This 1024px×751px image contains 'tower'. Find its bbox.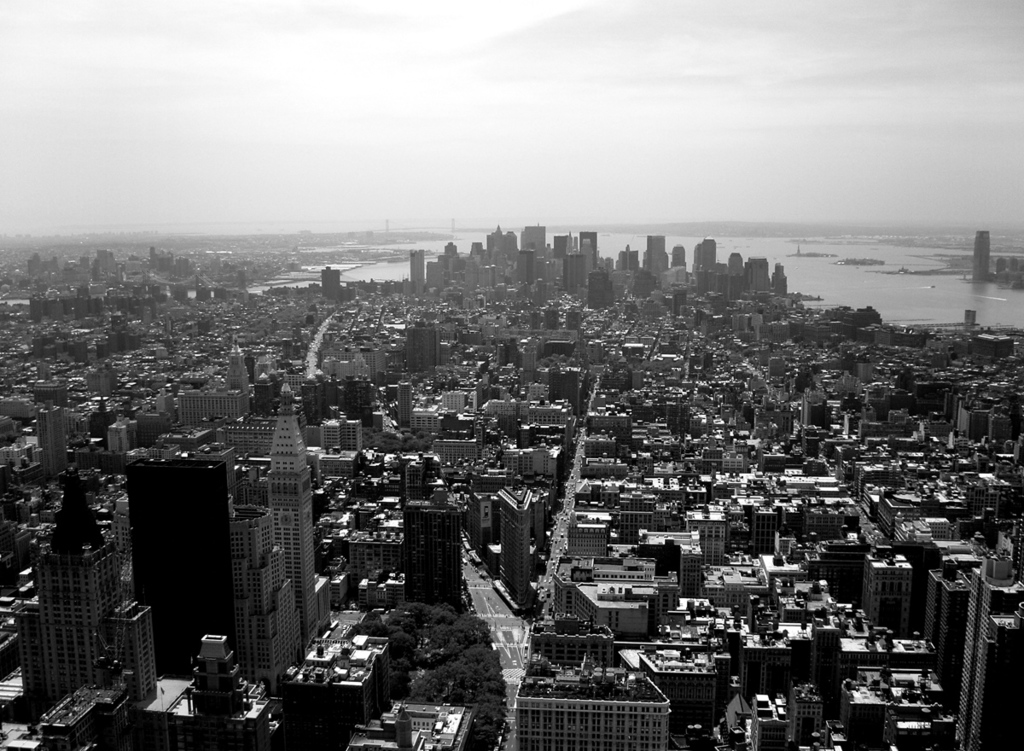
<region>411, 250, 425, 294</region>.
